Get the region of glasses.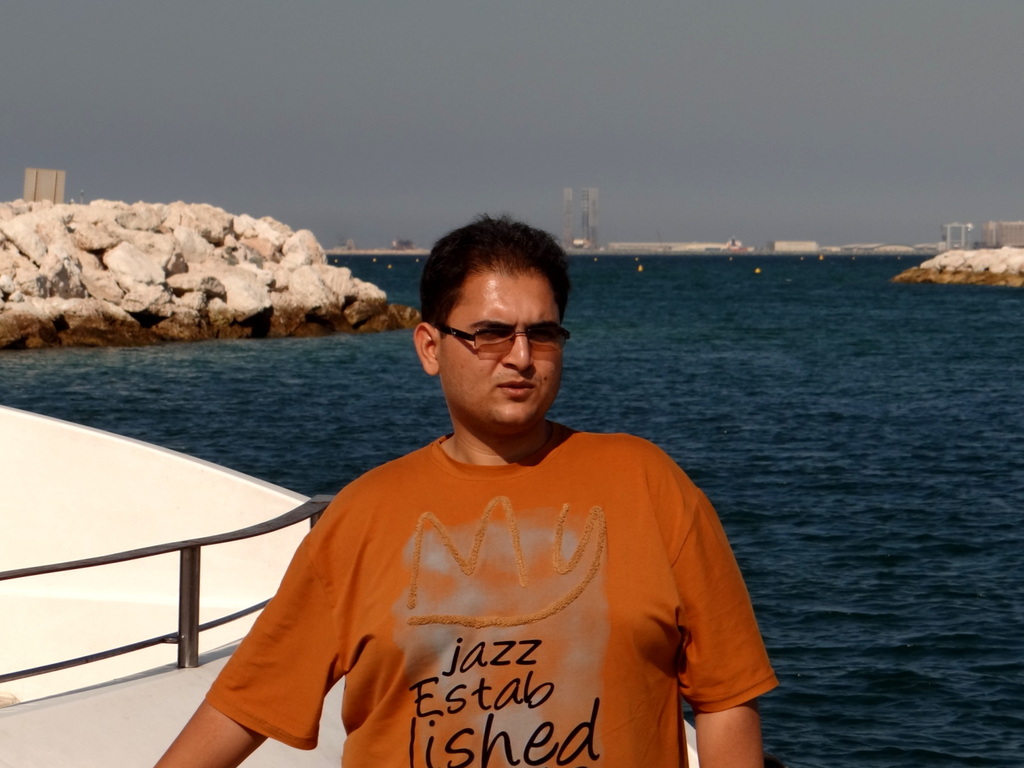
435,320,571,355.
